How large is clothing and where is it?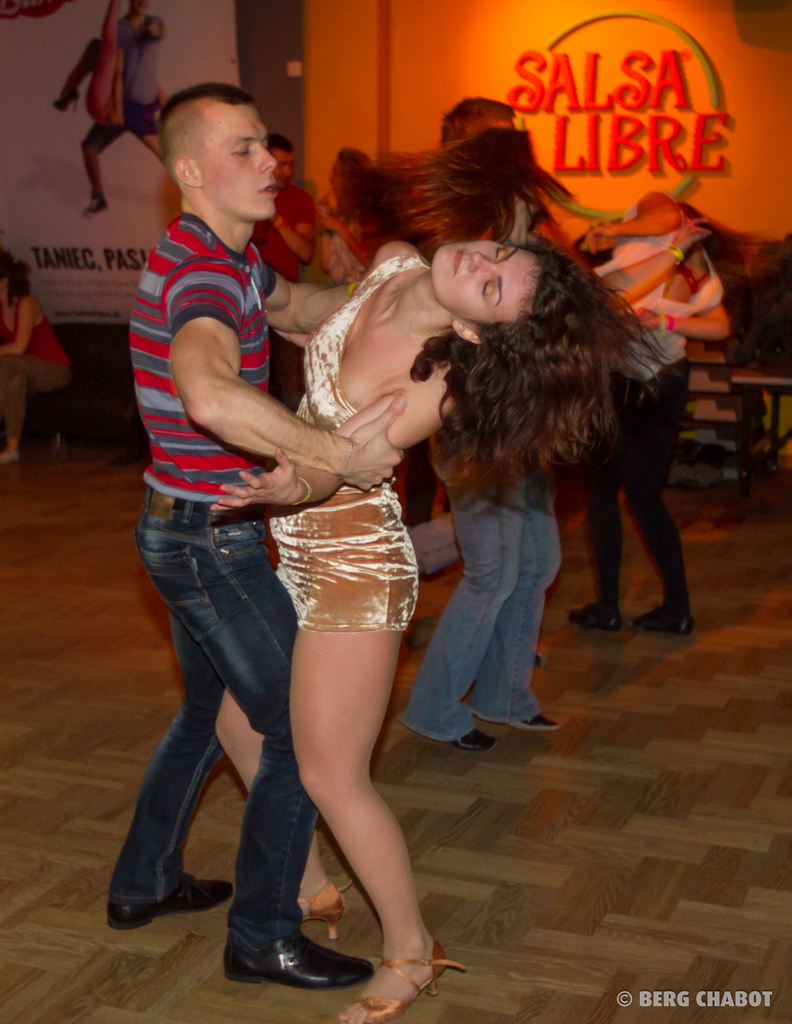
Bounding box: detection(586, 205, 723, 611).
